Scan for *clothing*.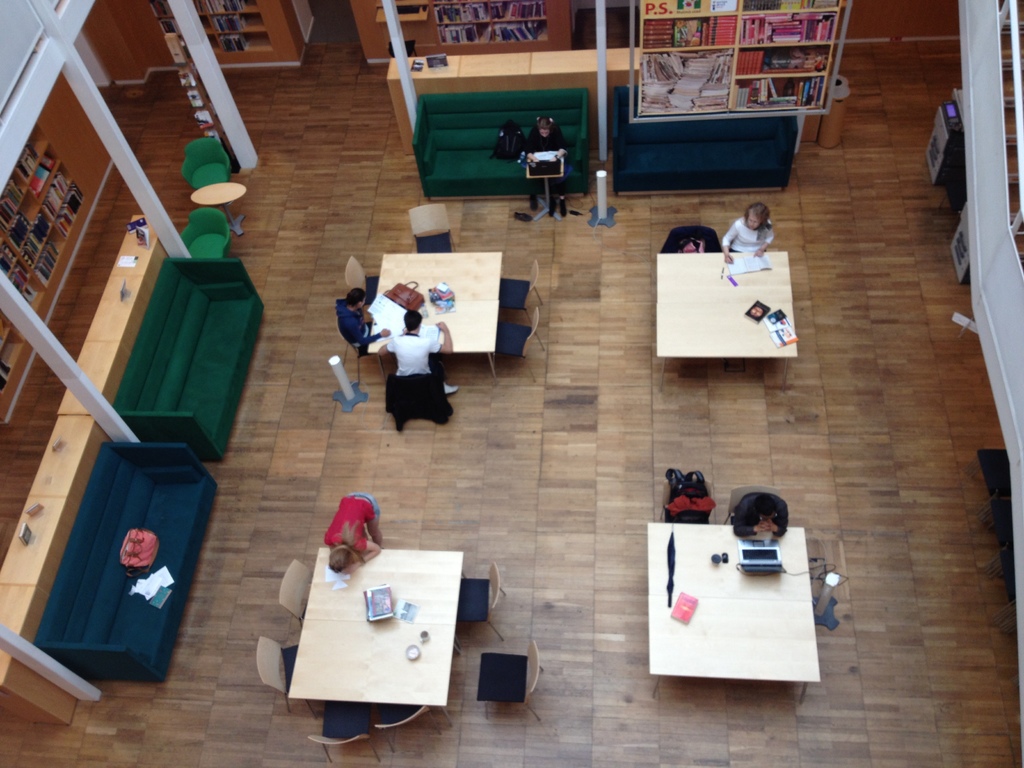
Scan result: locate(516, 129, 580, 195).
